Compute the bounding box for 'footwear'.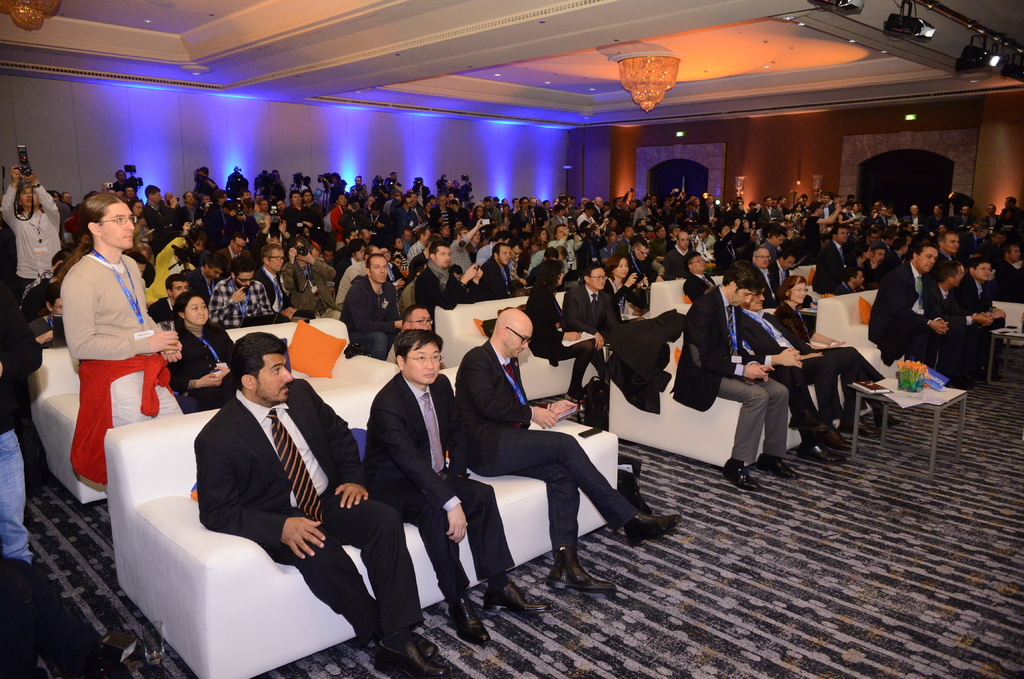
{"x1": 543, "y1": 549, "x2": 618, "y2": 595}.
